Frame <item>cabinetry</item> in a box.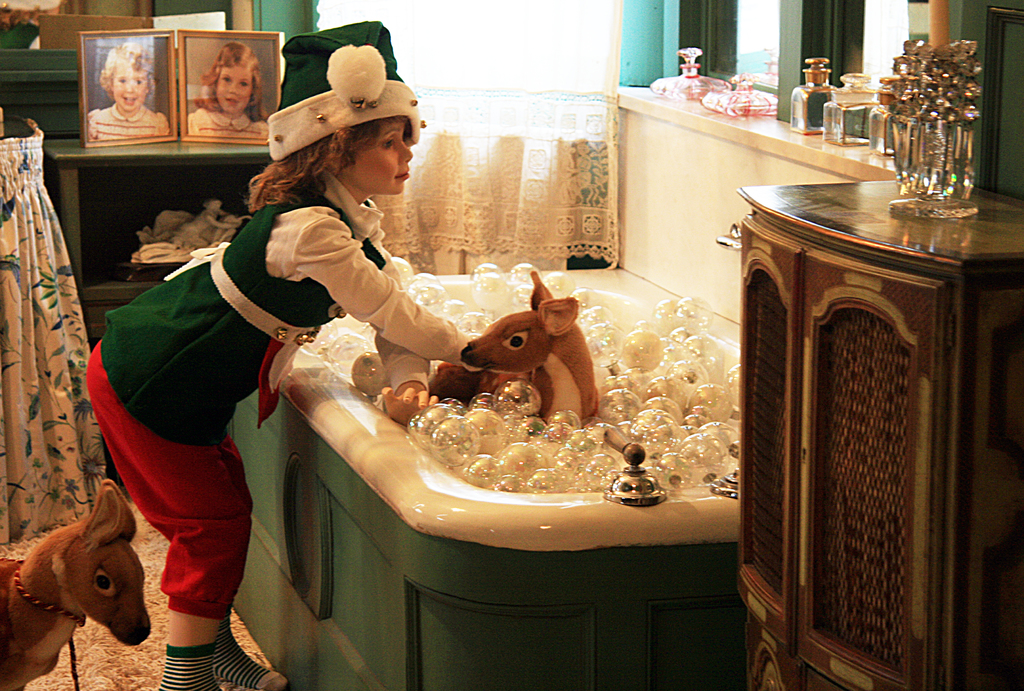
739,187,1023,690.
